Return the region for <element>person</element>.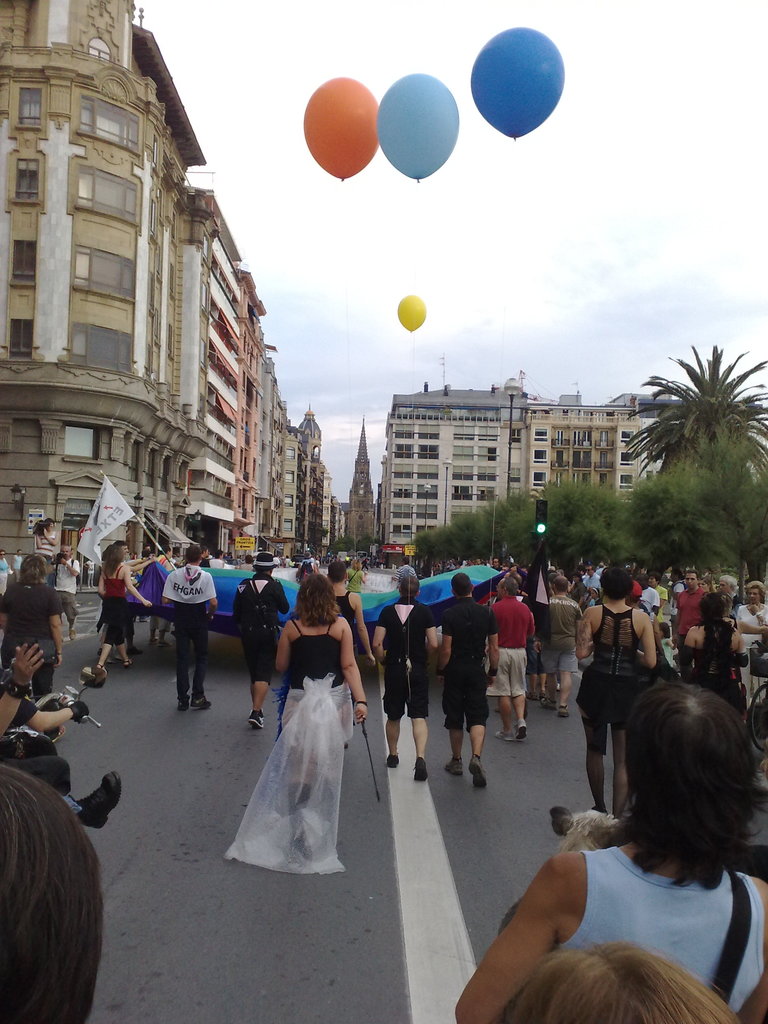
53 550 76 634.
